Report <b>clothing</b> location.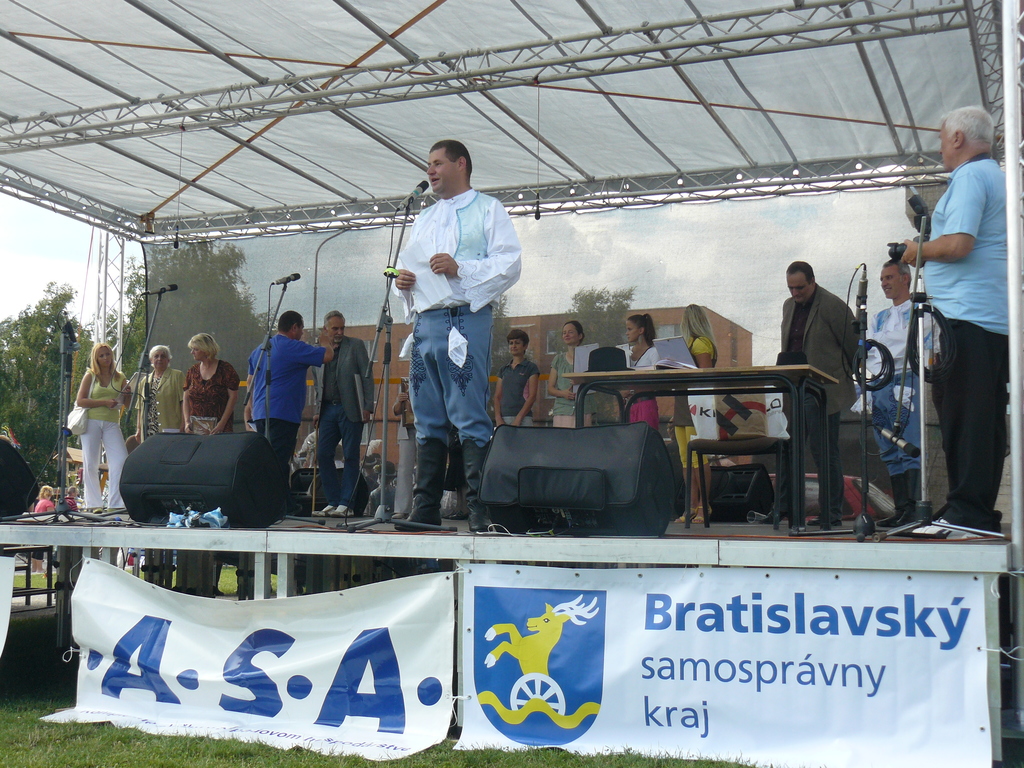
Report: <region>33, 496, 54, 516</region>.
